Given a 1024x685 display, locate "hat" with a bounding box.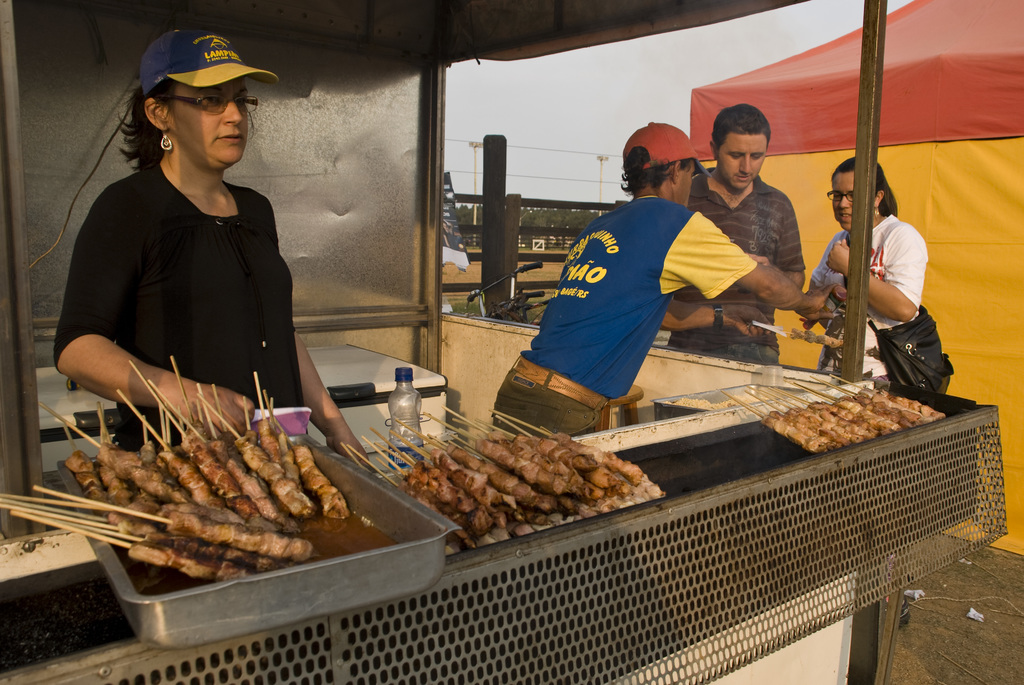
Located: region(622, 120, 714, 178).
